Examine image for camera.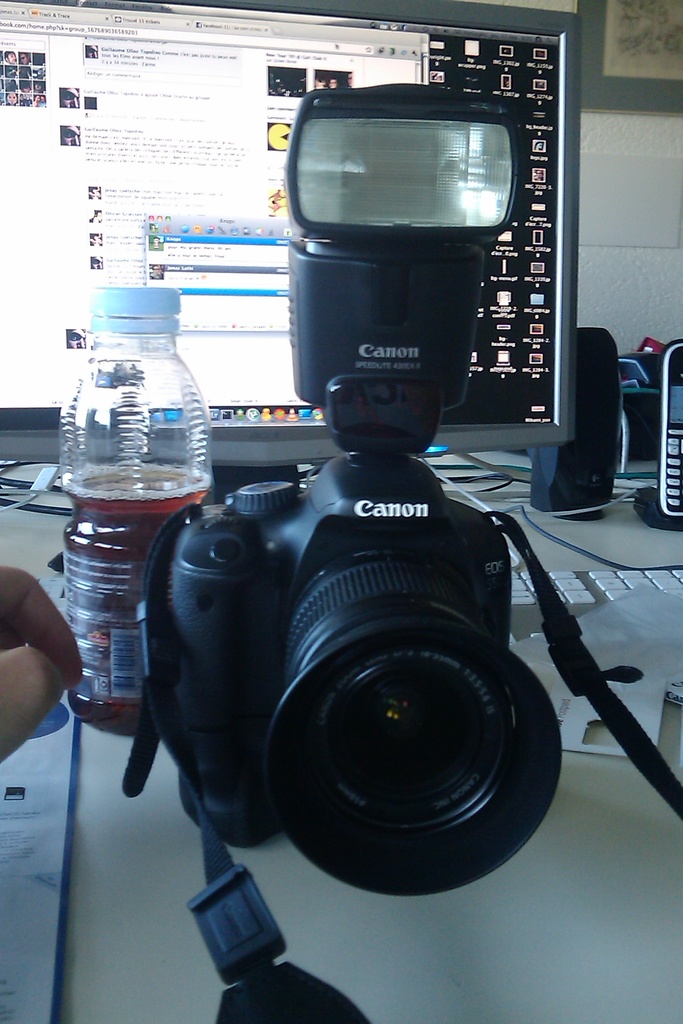
Examination result: [106, 163, 577, 945].
